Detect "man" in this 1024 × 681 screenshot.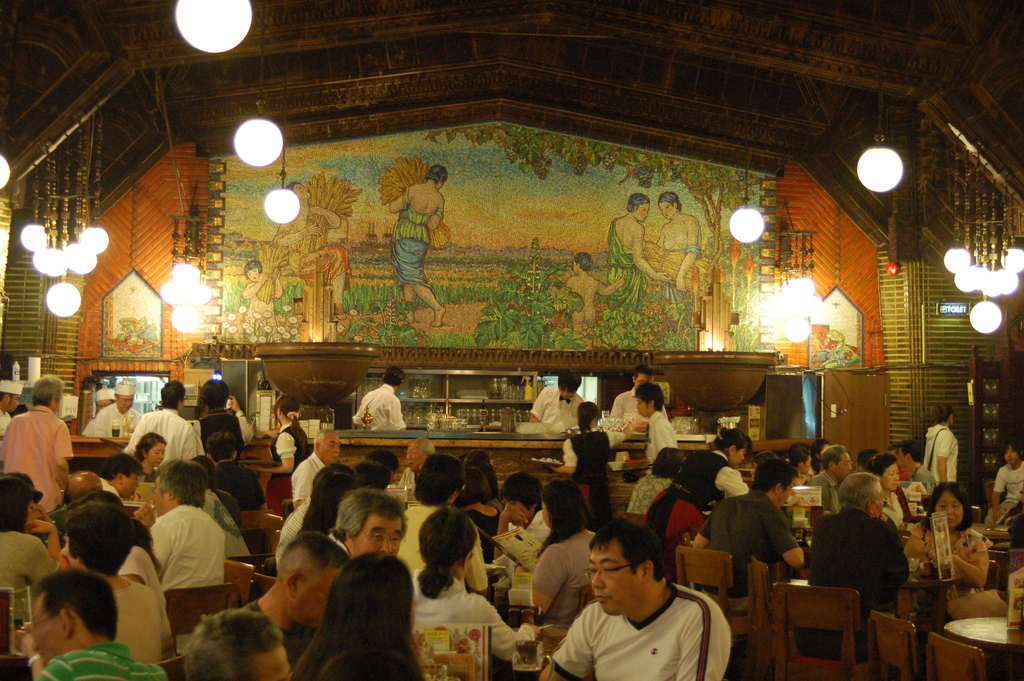
Detection: bbox(138, 454, 225, 593).
